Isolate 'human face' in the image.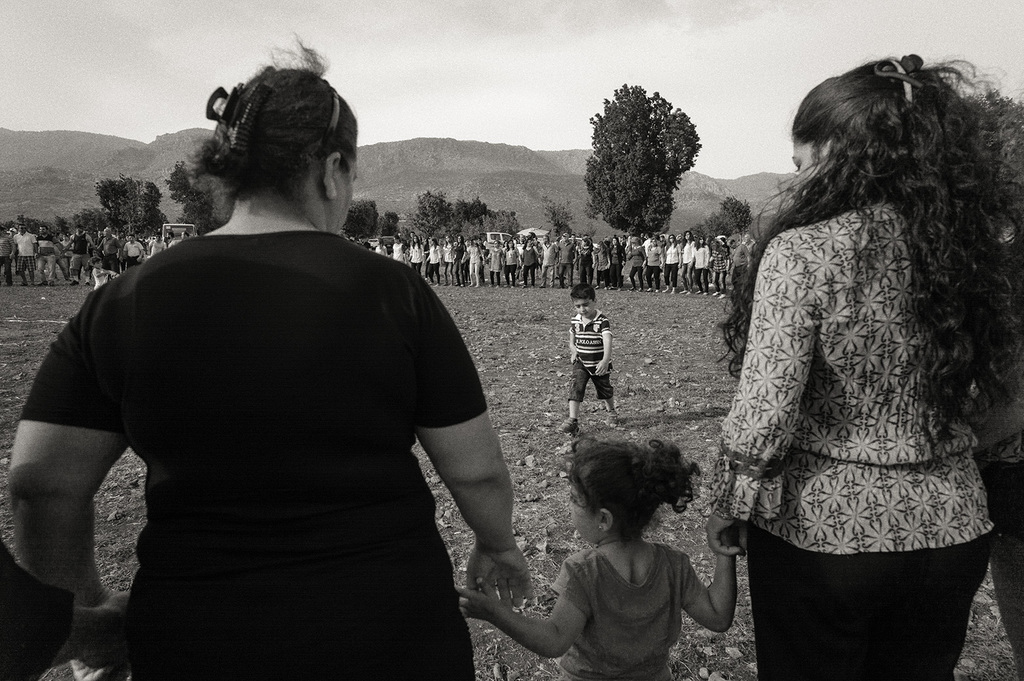
Isolated region: <box>153,231,164,244</box>.
